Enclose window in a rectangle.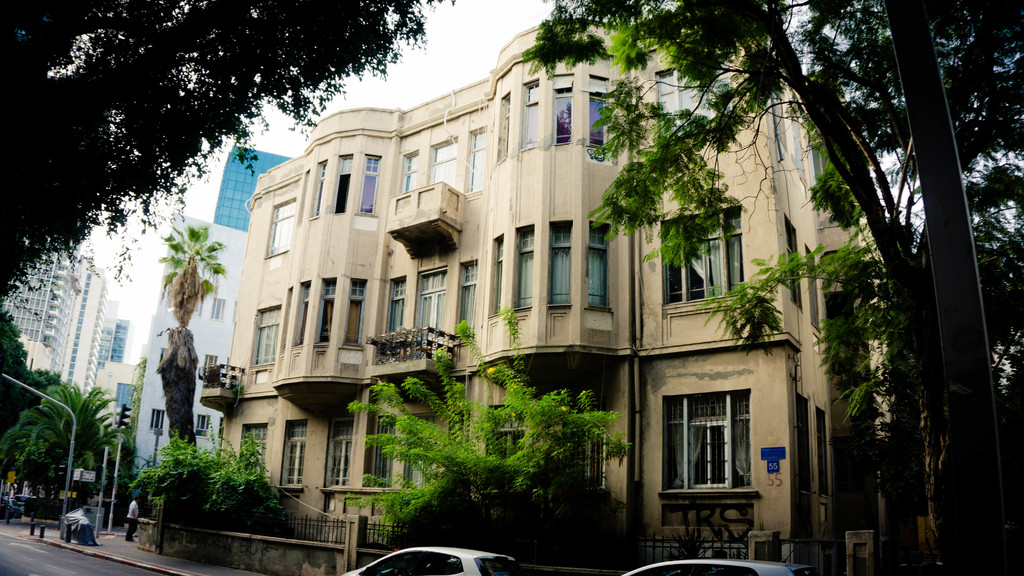
(369, 416, 399, 487).
